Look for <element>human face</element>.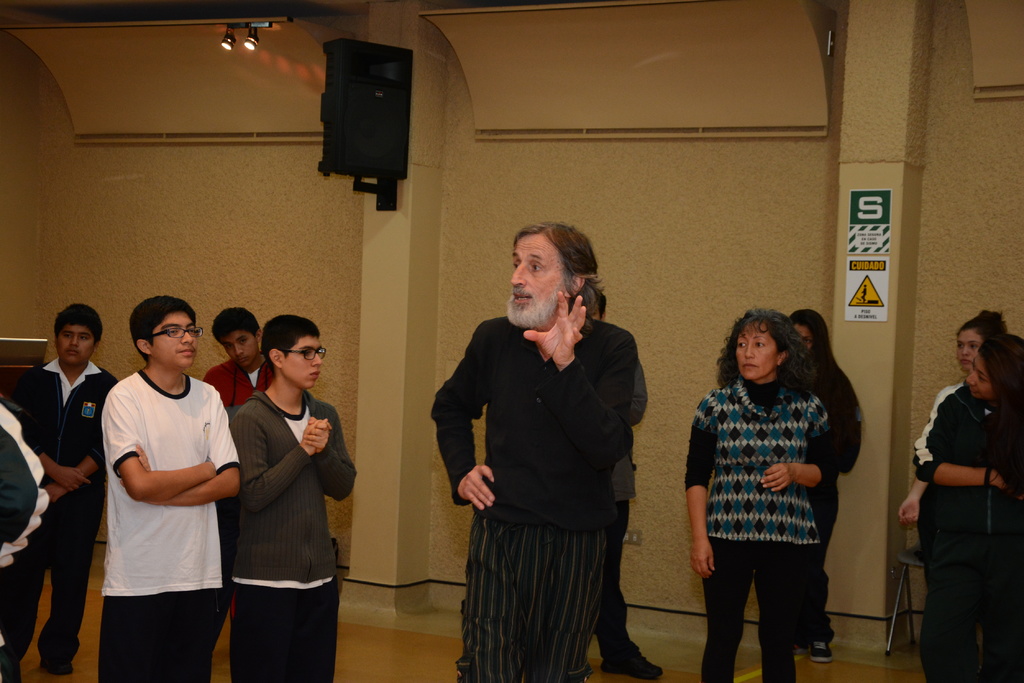
Found: <region>509, 236, 570, 327</region>.
